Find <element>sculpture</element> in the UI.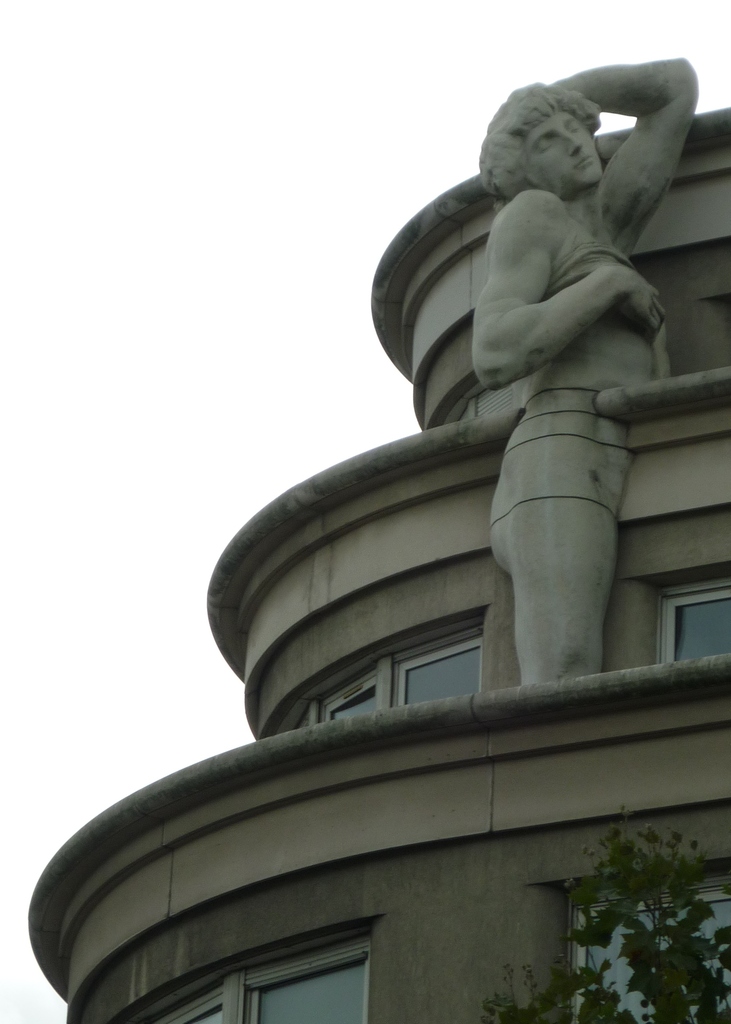
UI element at {"left": 468, "top": 58, "right": 698, "bottom": 686}.
